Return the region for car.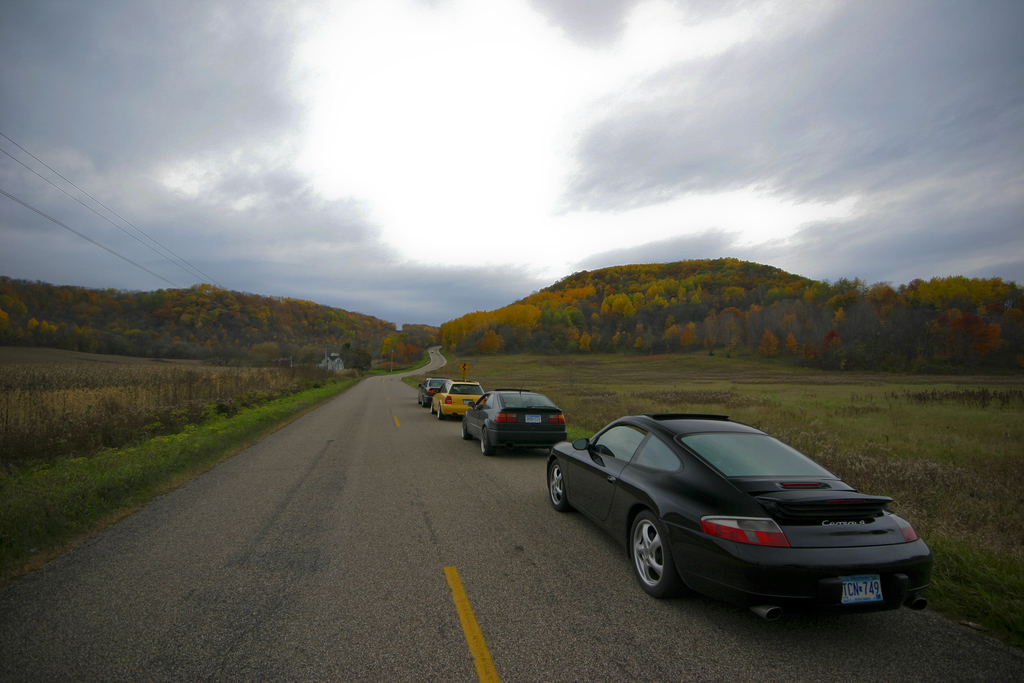
Rect(430, 378, 485, 420).
